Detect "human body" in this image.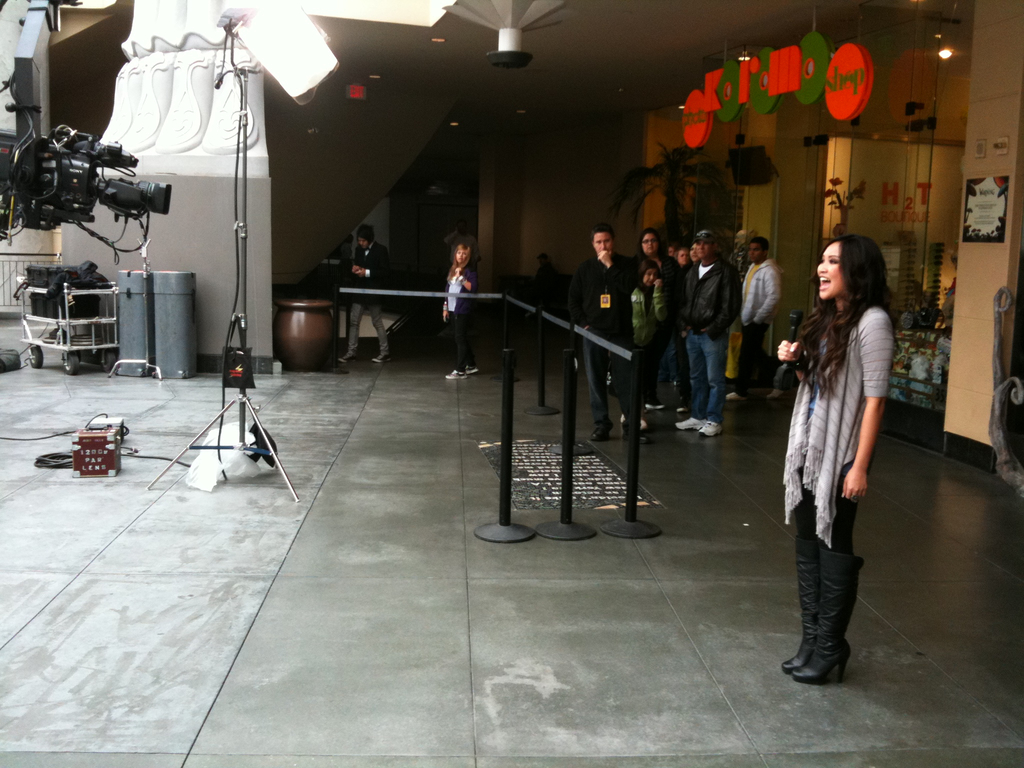
Detection: box=[431, 244, 485, 378].
